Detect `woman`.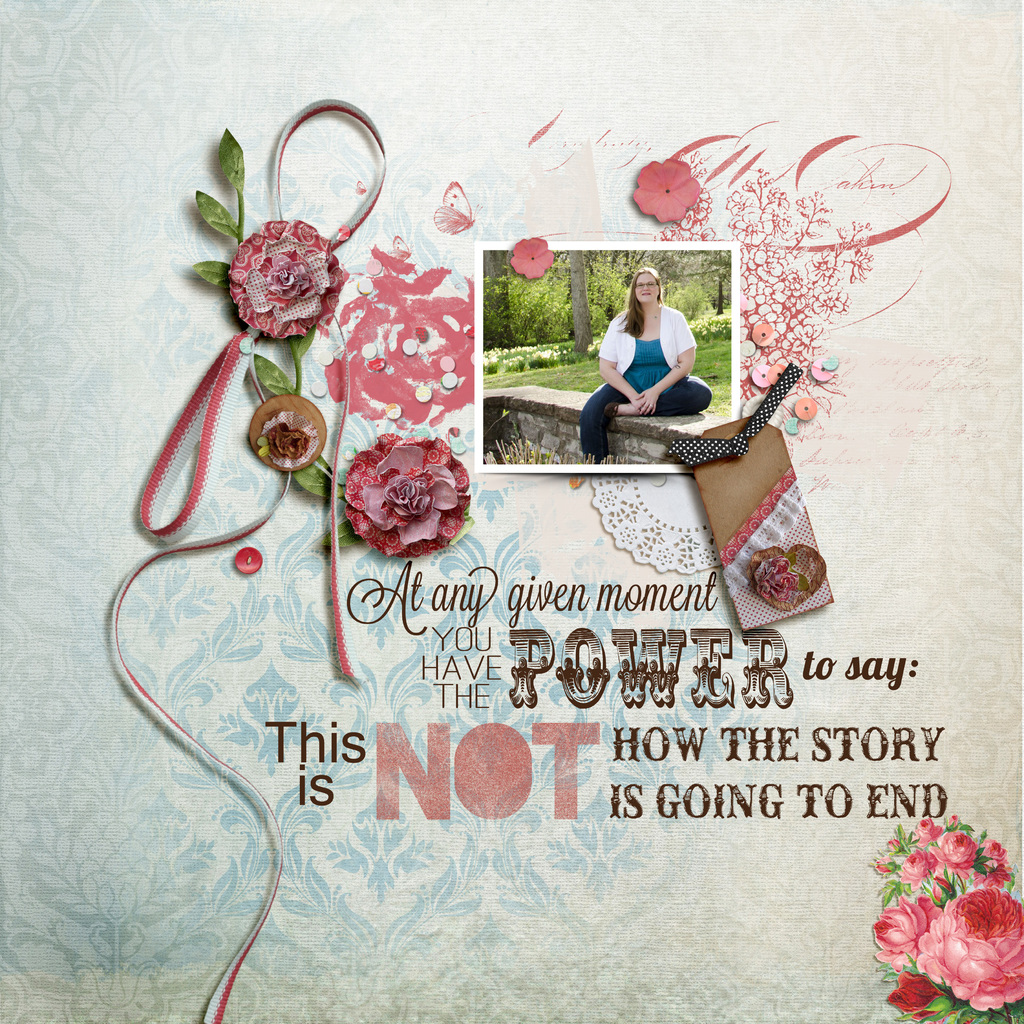
Detected at 591 255 703 428.
